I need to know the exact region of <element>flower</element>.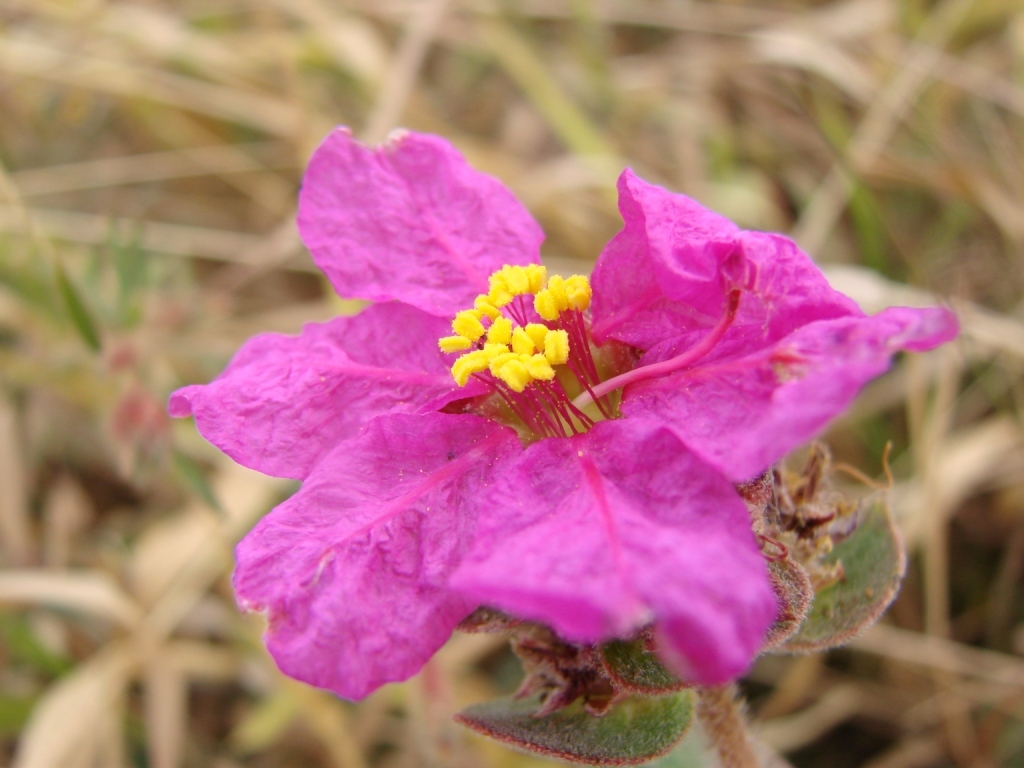
Region: detection(169, 124, 956, 704).
